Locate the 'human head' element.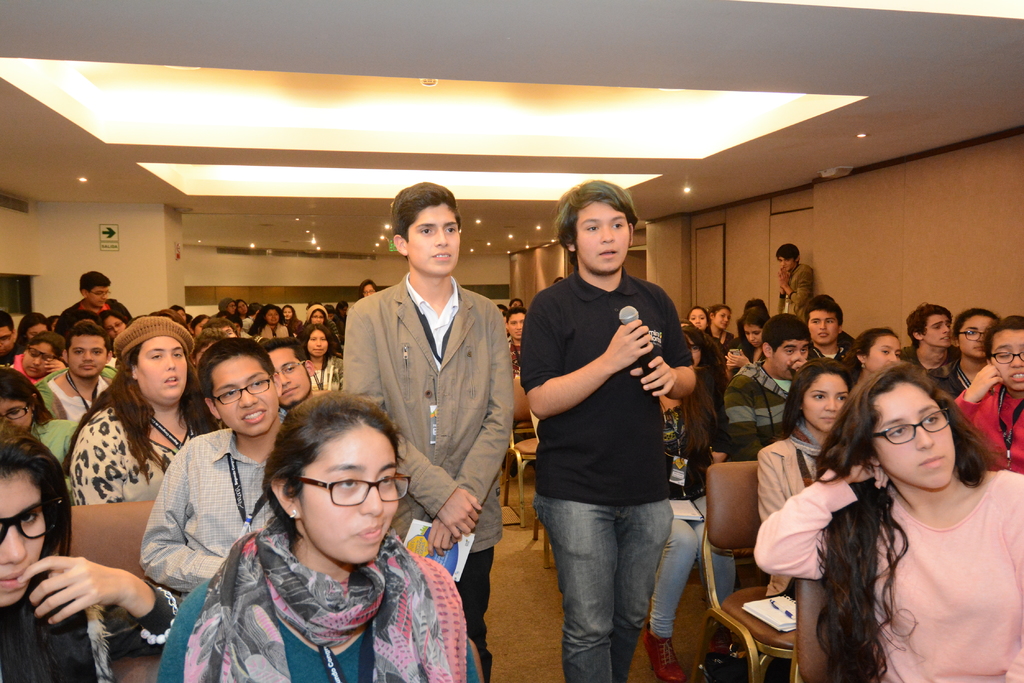
Element bbox: (left=991, top=312, right=1023, bottom=390).
